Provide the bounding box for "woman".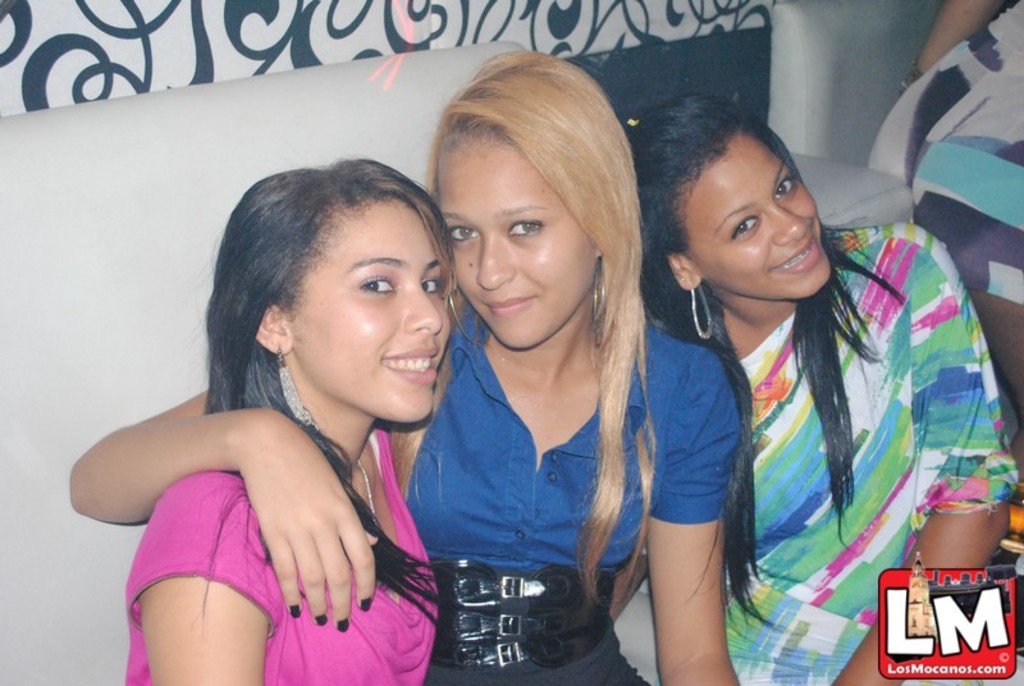
bbox=(63, 44, 748, 685).
